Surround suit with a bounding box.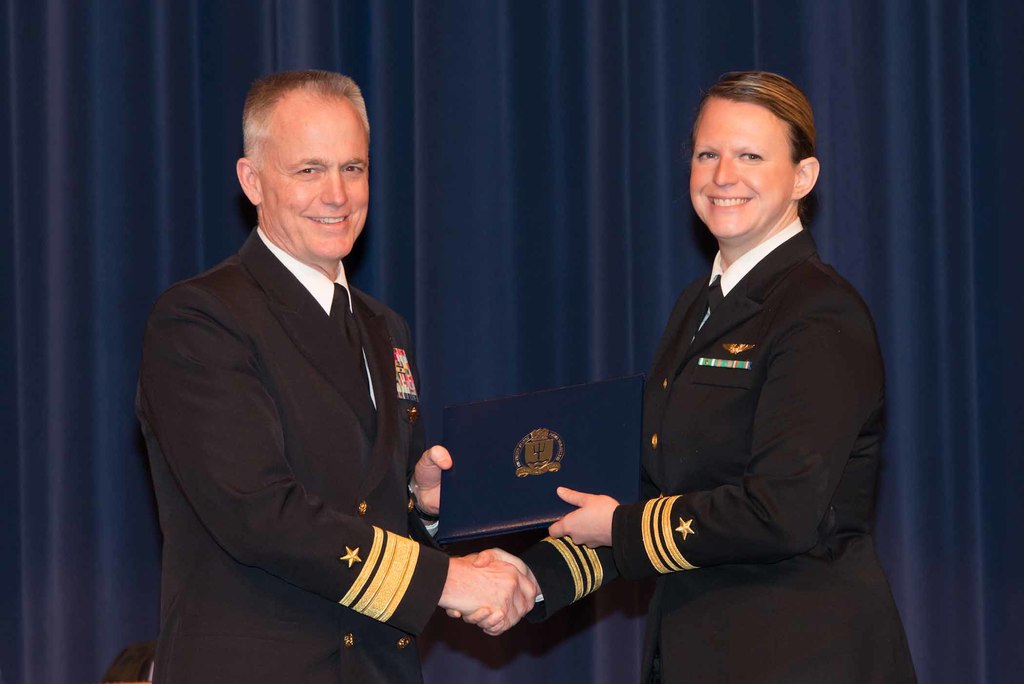
[left=511, top=216, right=915, bottom=683].
